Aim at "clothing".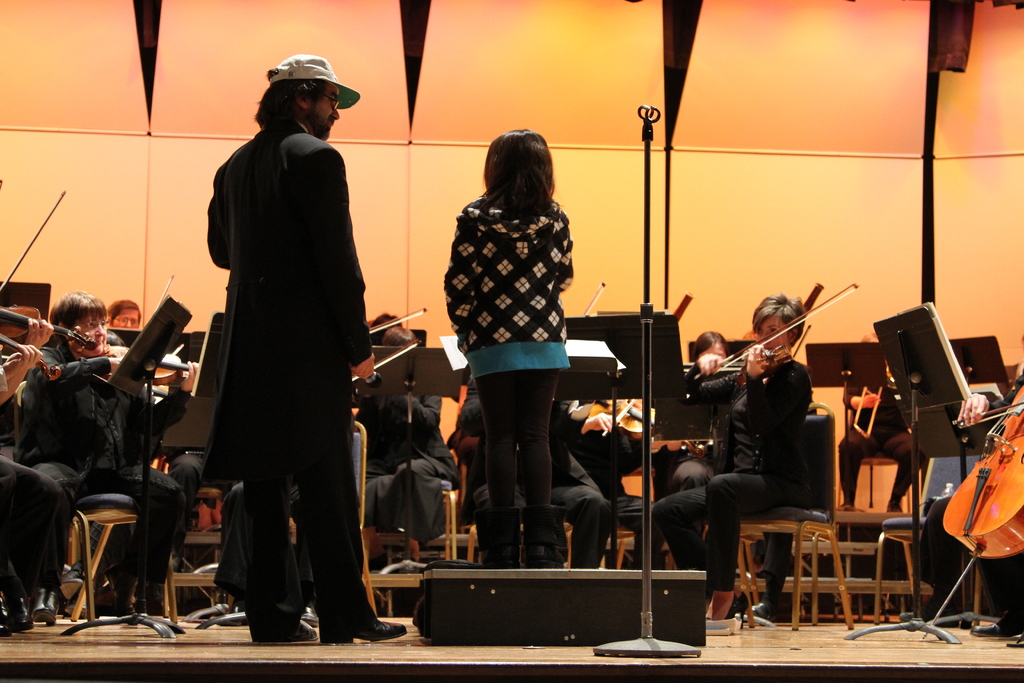
Aimed at [x1=436, y1=192, x2=574, y2=573].
